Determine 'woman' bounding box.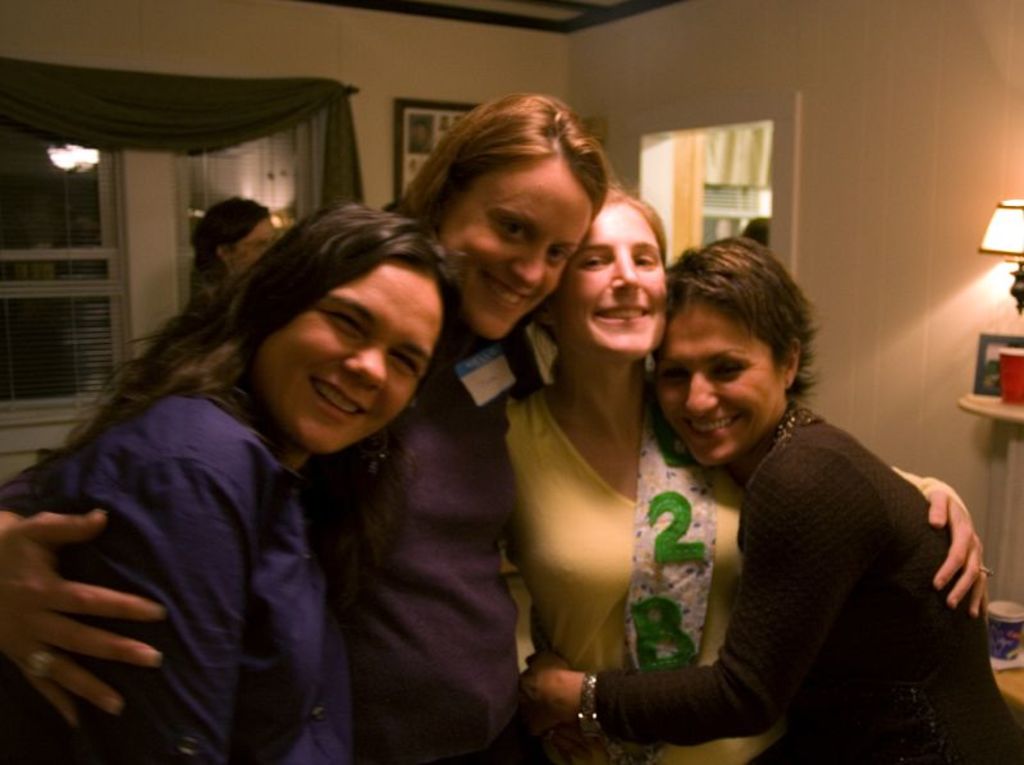
Determined: (516, 229, 1023, 764).
